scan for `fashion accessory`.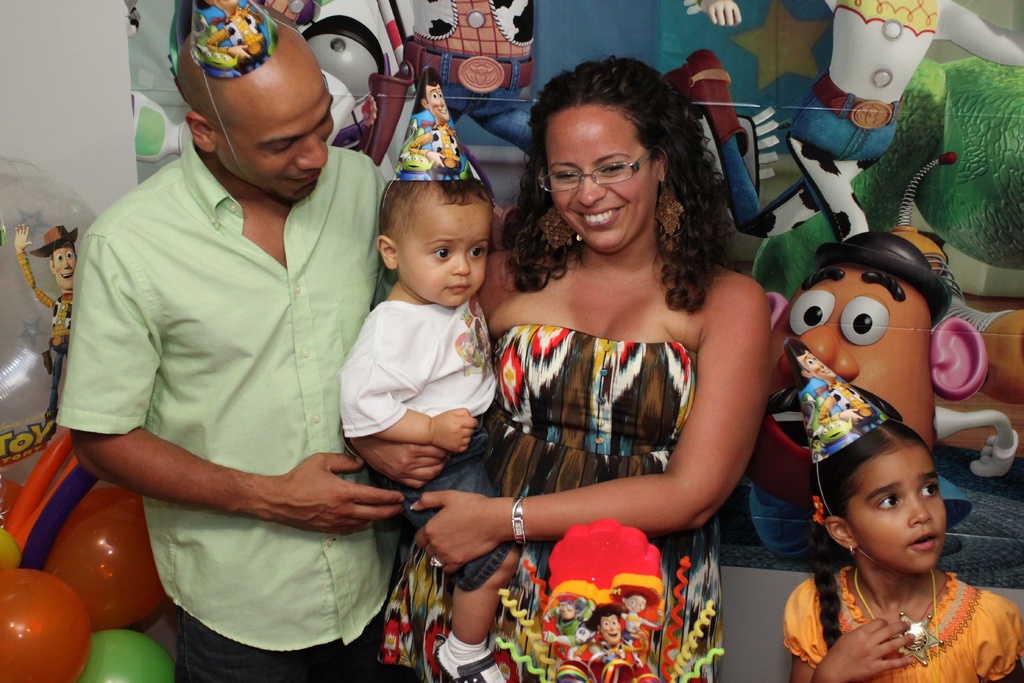
Scan result: detection(540, 206, 579, 252).
